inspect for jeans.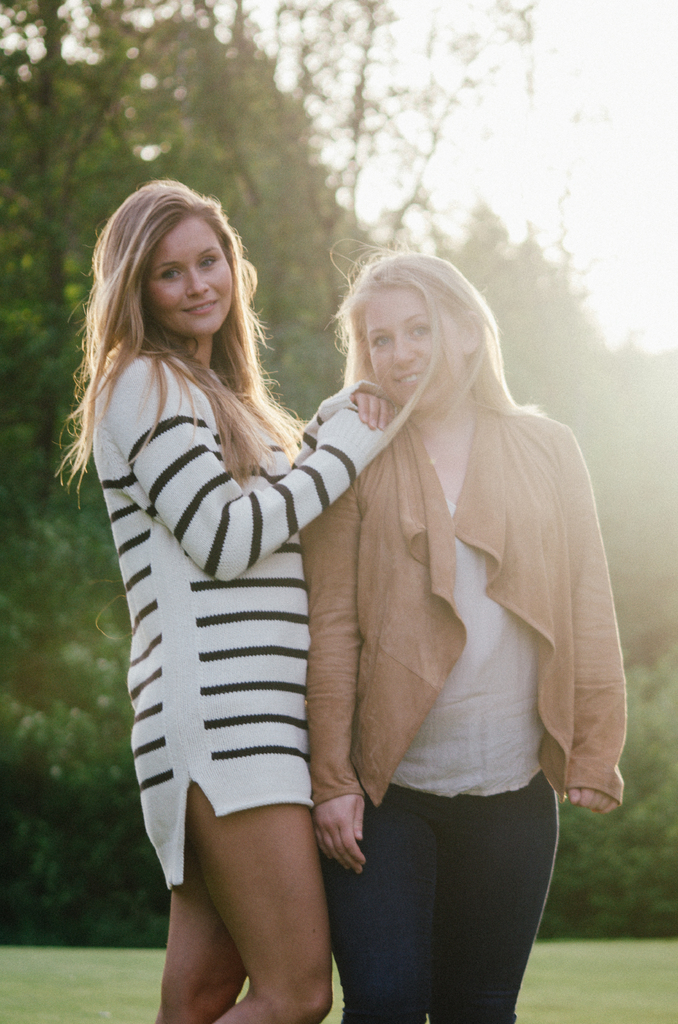
Inspection: x1=325 y1=774 x2=563 y2=1010.
